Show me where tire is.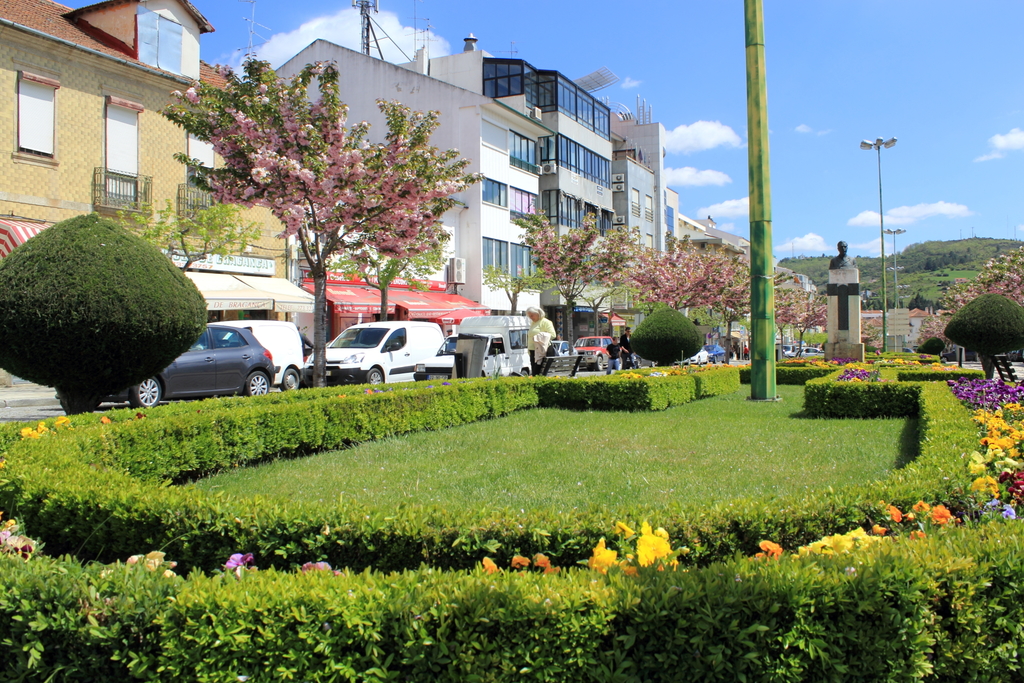
tire is at region(519, 367, 530, 378).
